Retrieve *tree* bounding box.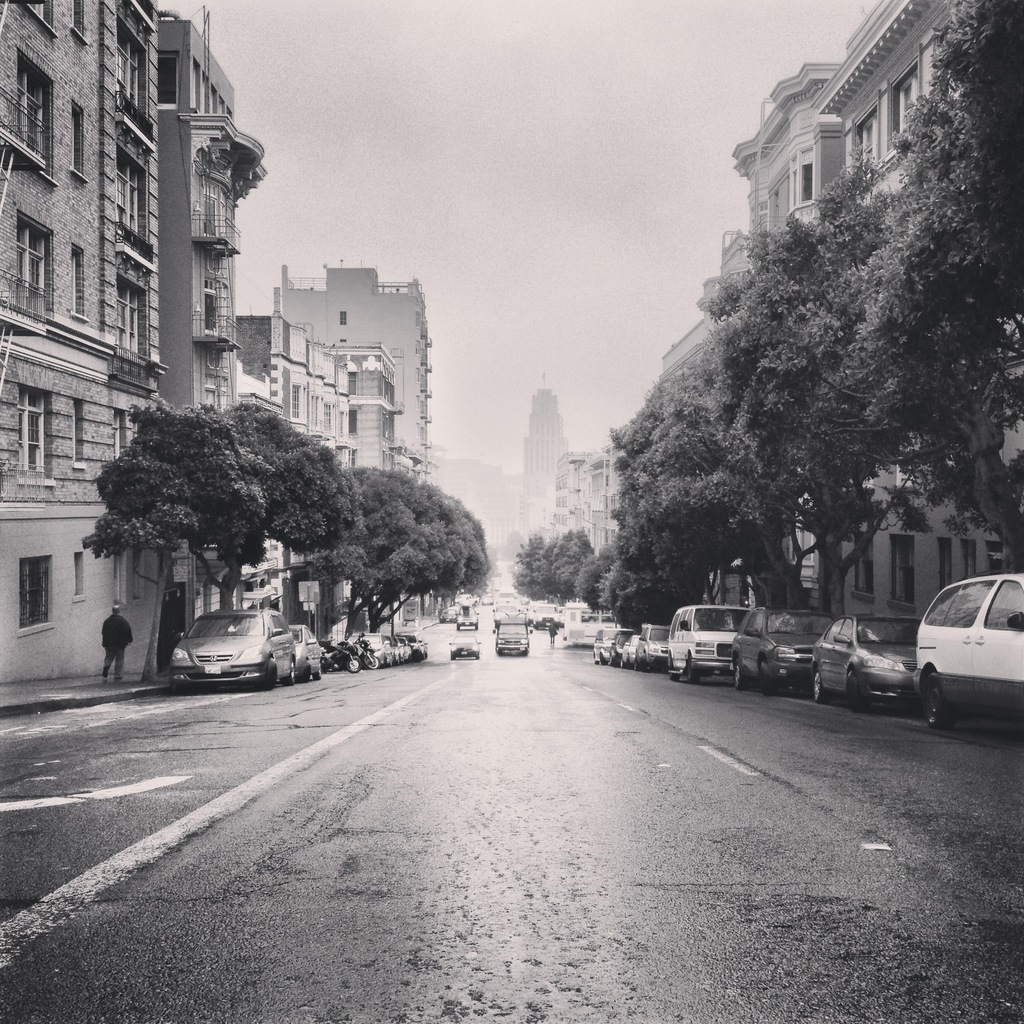
Bounding box: locate(632, 154, 989, 615).
